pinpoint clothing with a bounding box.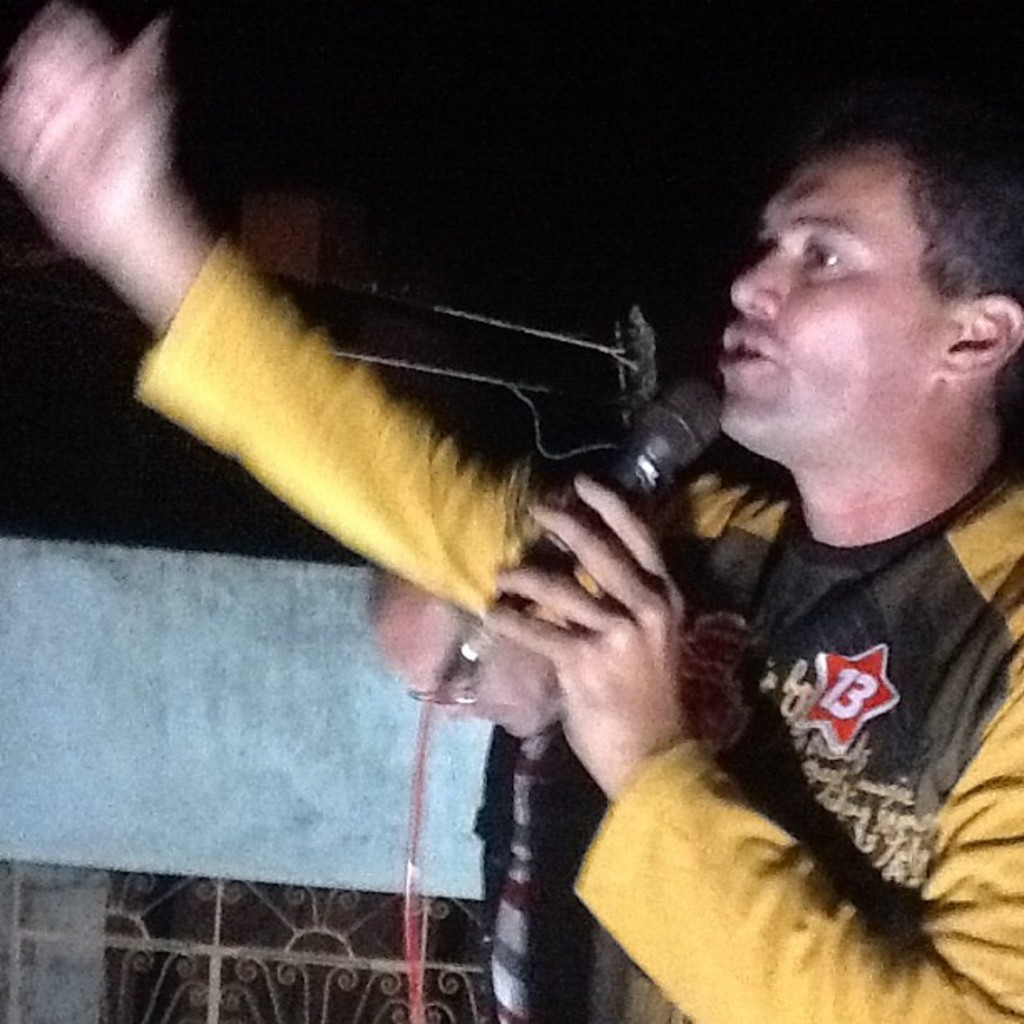
rect(131, 239, 1022, 1022).
